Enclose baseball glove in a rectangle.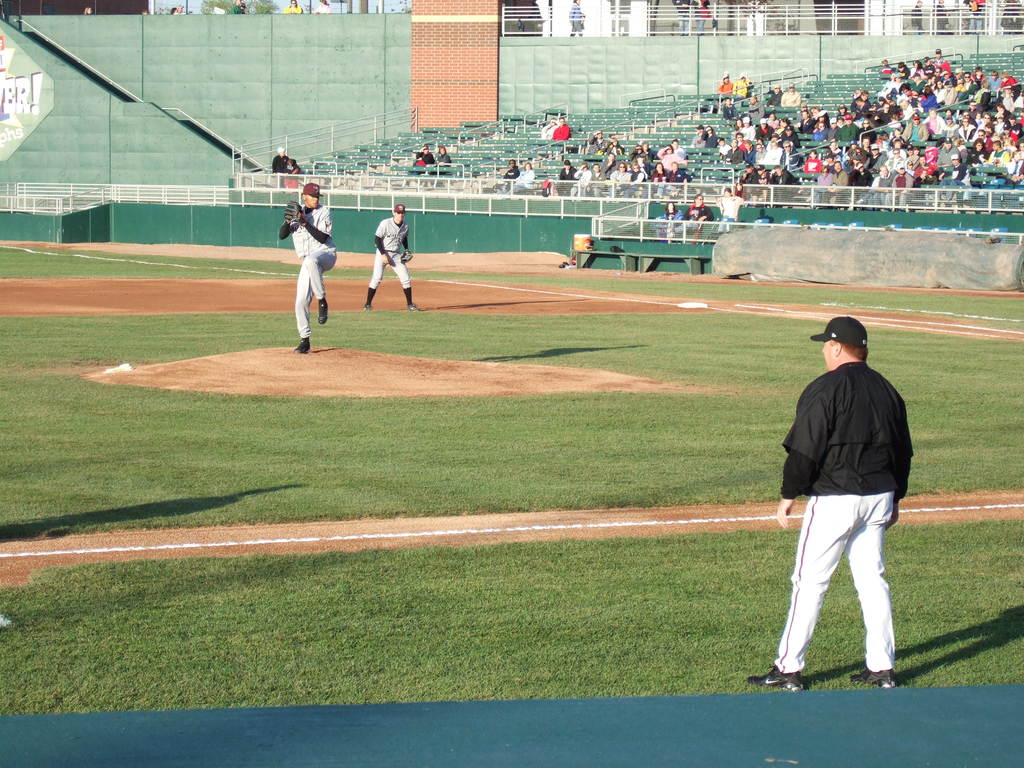
<region>398, 249, 413, 265</region>.
